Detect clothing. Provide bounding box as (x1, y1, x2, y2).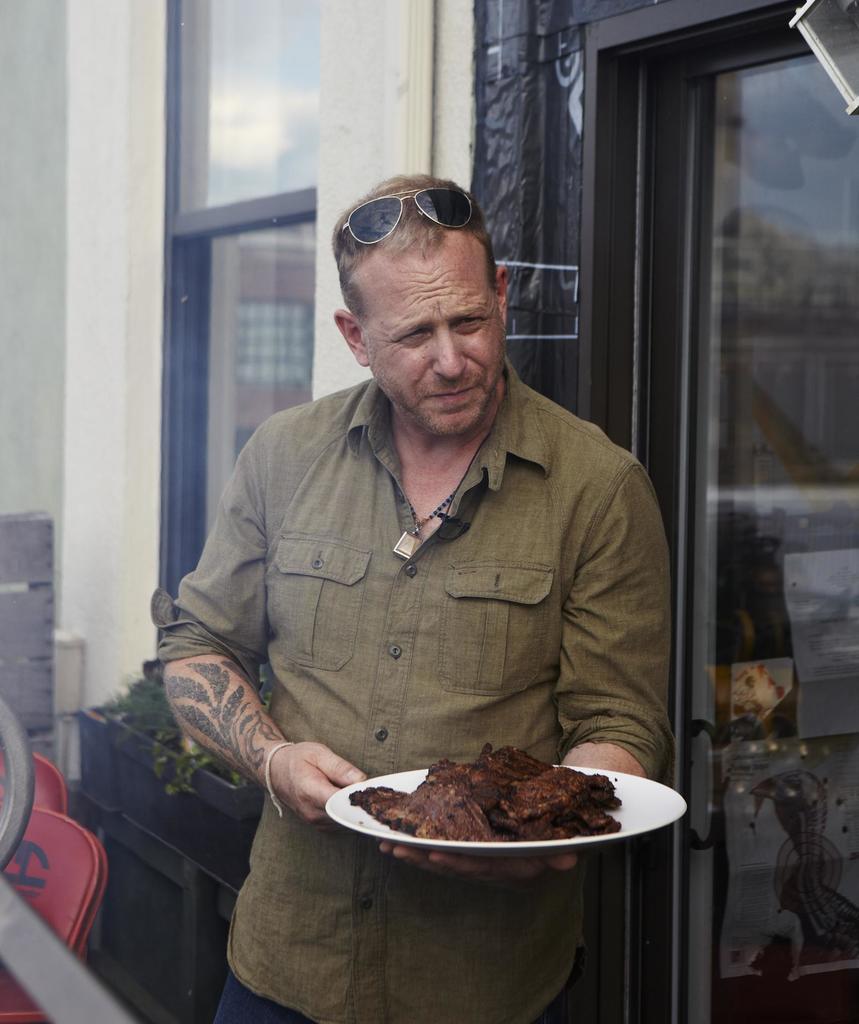
(155, 358, 673, 1023).
